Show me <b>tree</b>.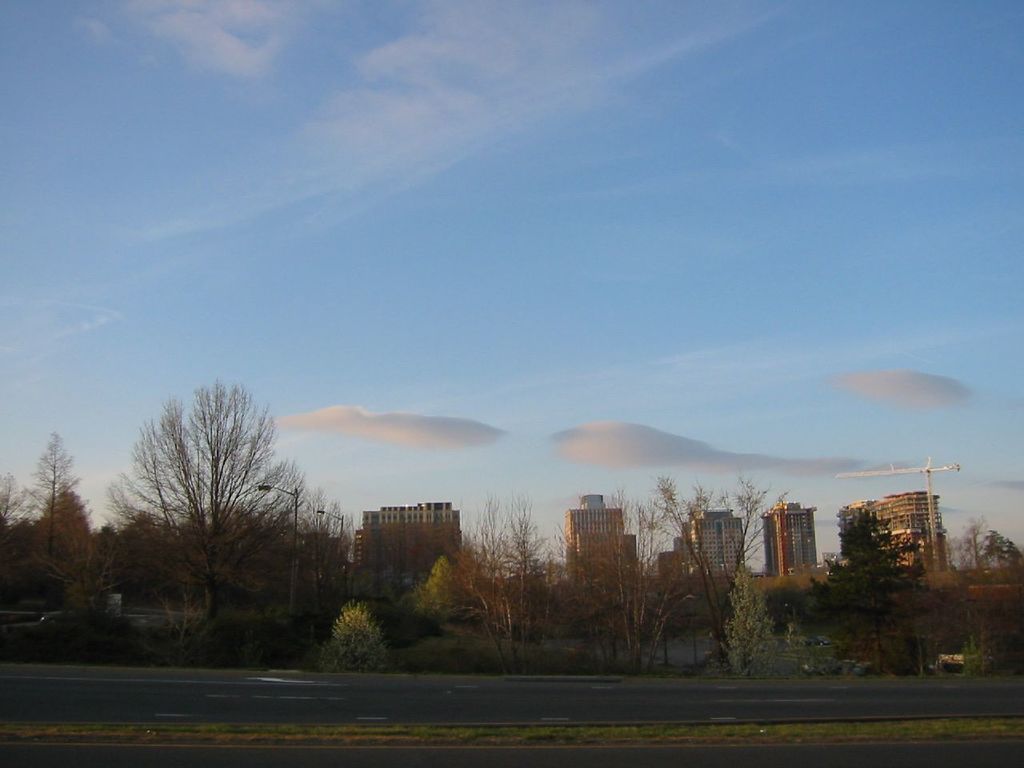
<b>tree</b> is here: select_region(786, 507, 930, 661).
